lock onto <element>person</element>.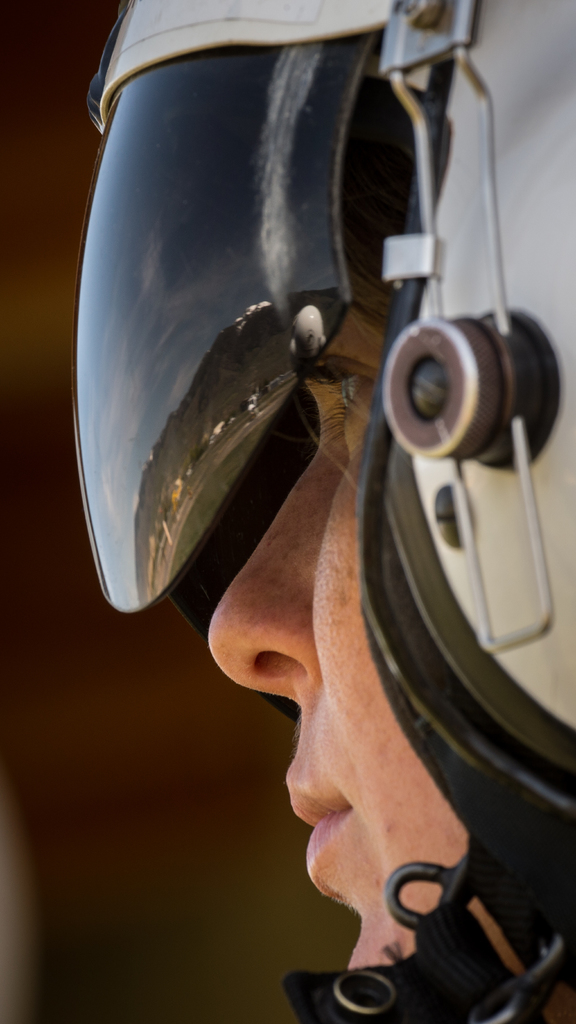
Locked: detection(217, 66, 479, 968).
